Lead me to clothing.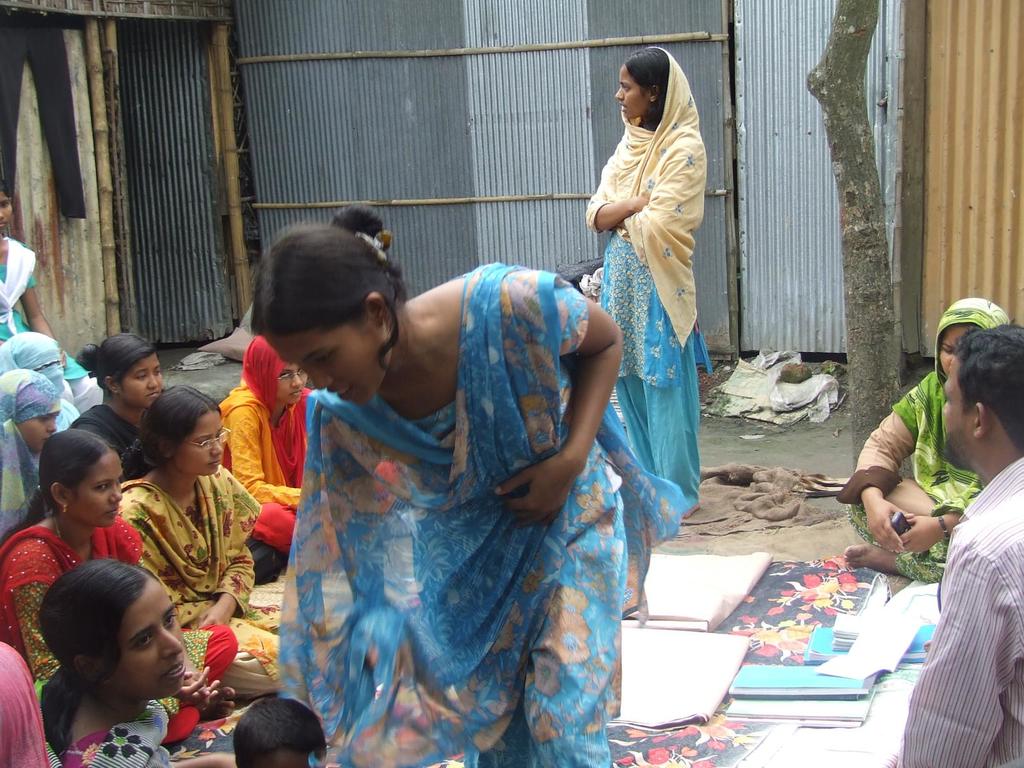
Lead to 28 666 189 767.
